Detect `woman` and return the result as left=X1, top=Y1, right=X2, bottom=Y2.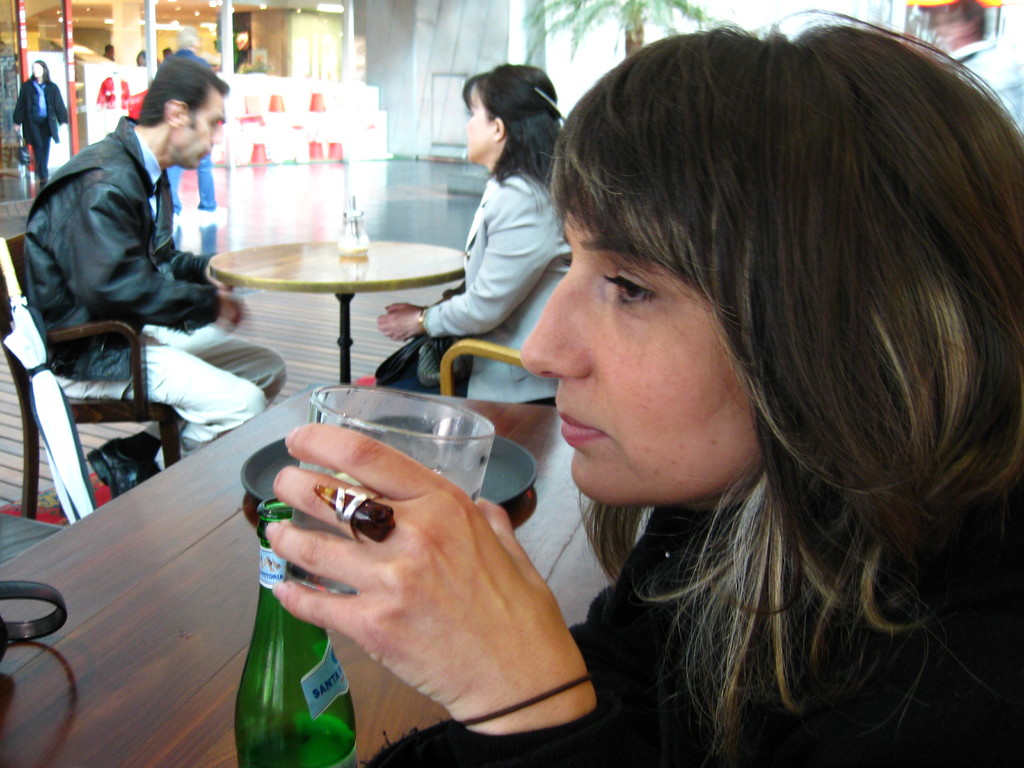
left=408, top=13, right=1023, bottom=767.
